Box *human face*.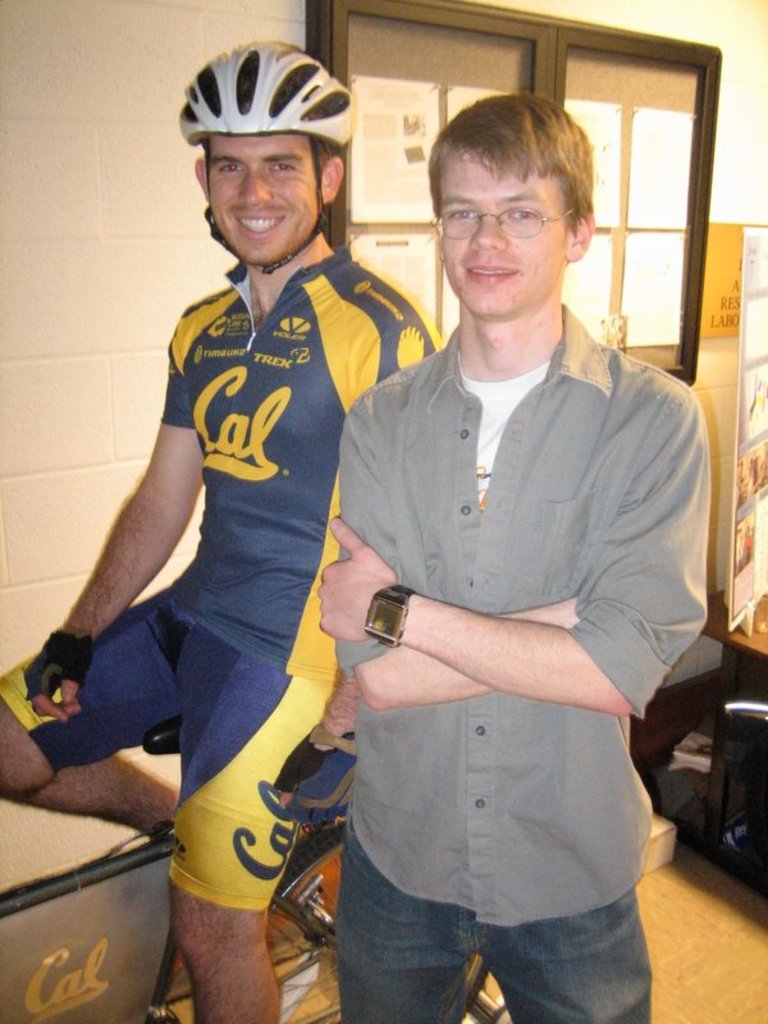
detection(206, 133, 323, 262).
